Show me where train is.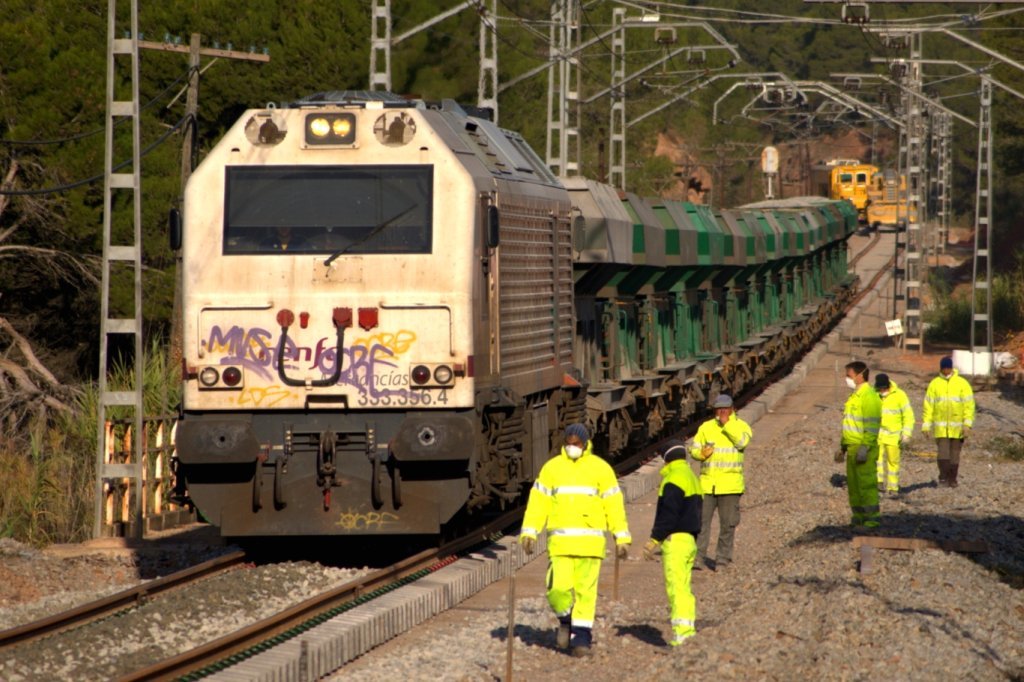
train is at pyautogui.locateOnScreen(862, 171, 921, 231).
